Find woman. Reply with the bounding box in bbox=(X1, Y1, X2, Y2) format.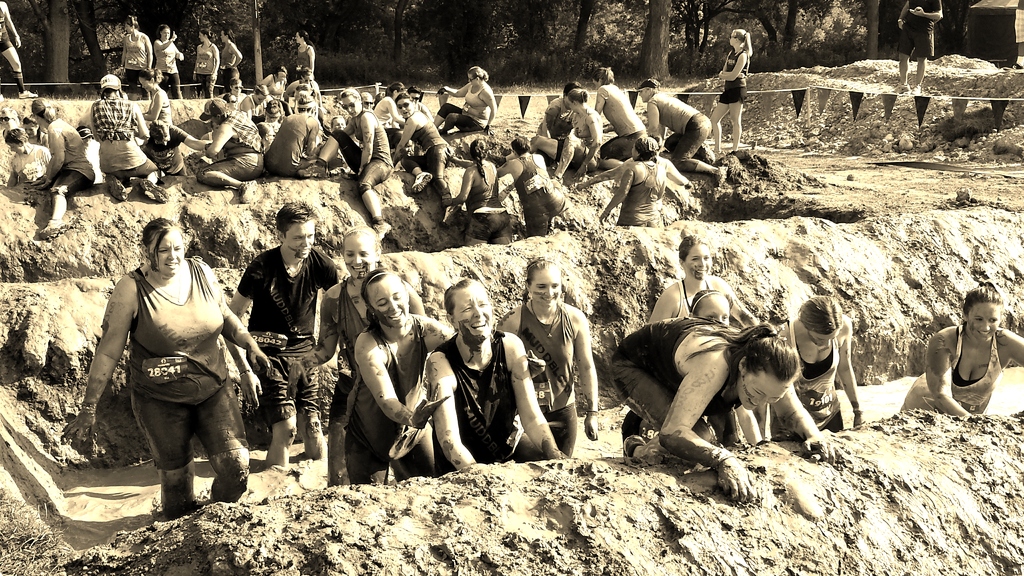
bbox=(780, 294, 867, 432).
